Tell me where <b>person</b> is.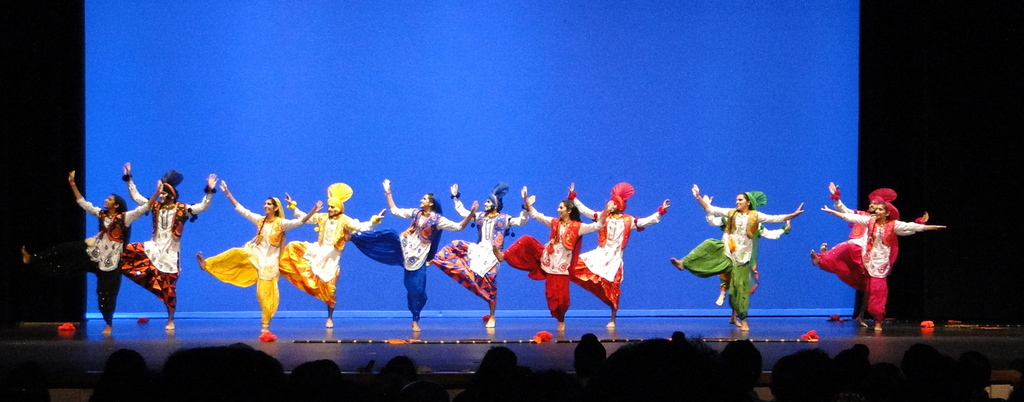
<b>person</b> is at (820,185,929,323).
